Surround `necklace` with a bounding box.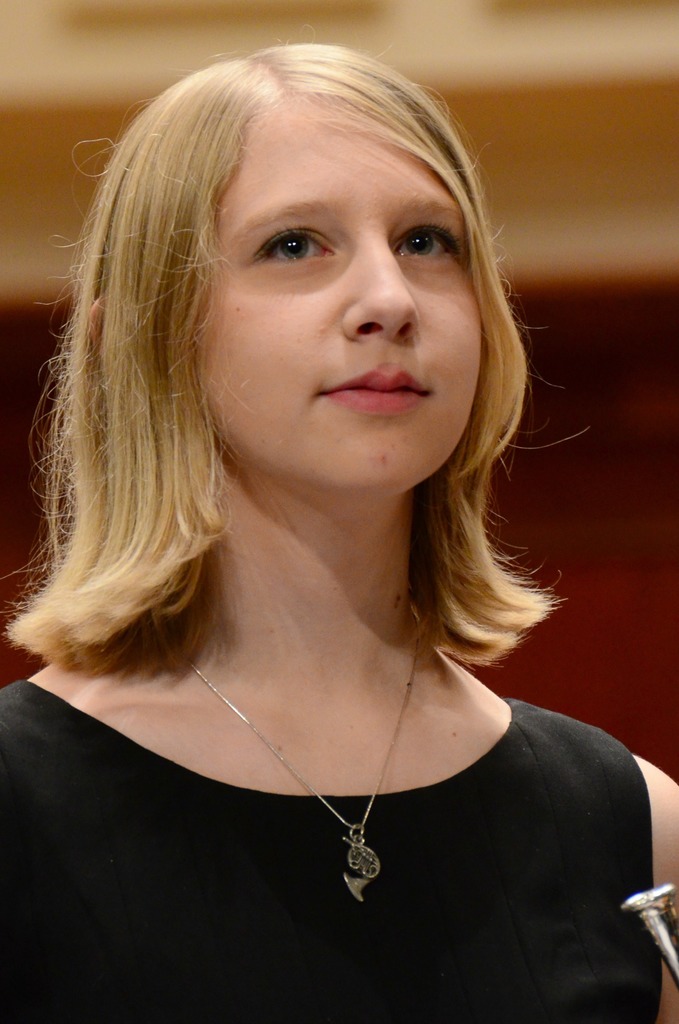
<box>195,600,474,891</box>.
